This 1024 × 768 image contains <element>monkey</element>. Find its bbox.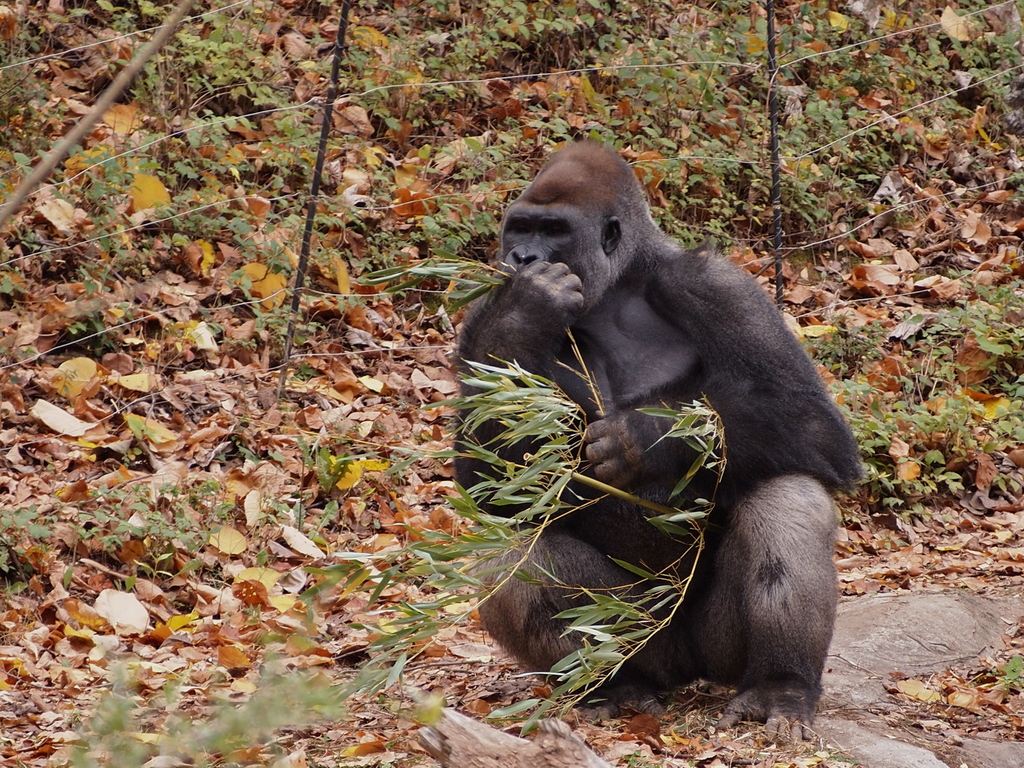
x1=456, y1=135, x2=861, y2=739.
